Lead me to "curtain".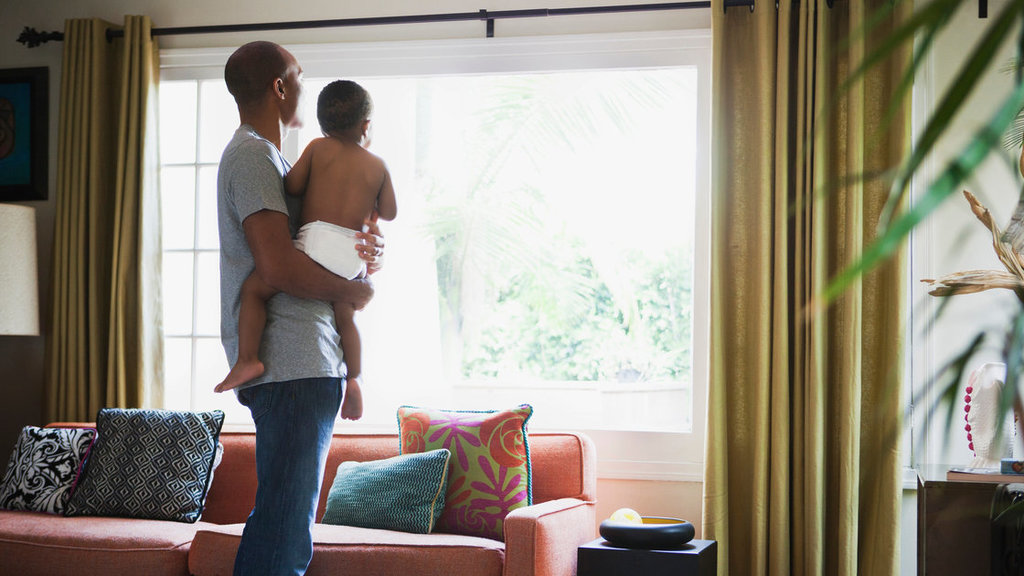
Lead to bbox(709, 0, 907, 575).
